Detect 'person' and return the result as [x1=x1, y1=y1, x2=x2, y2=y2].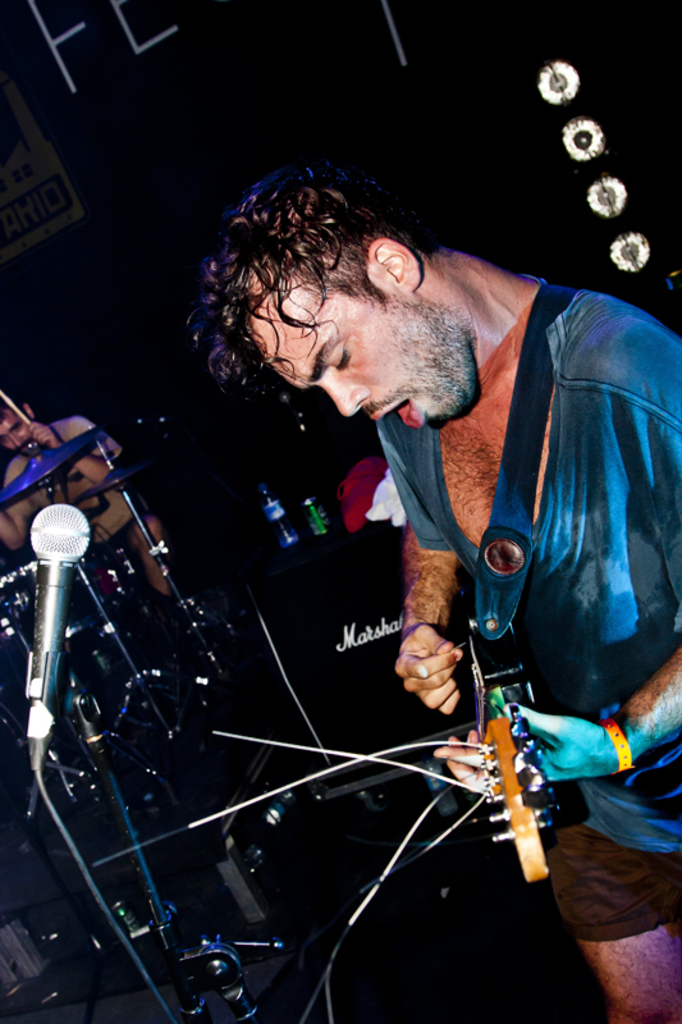
[x1=183, y1=157, x2=681, y2=1023].
